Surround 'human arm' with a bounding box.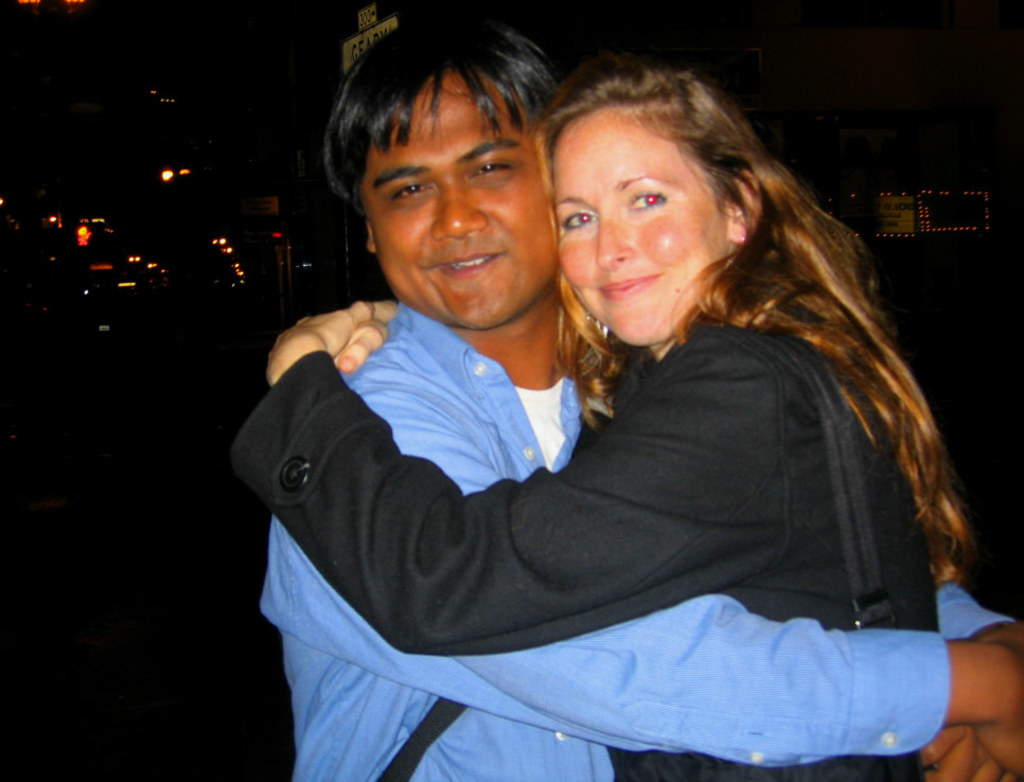
select_region(943, 572, 1018, 781).
